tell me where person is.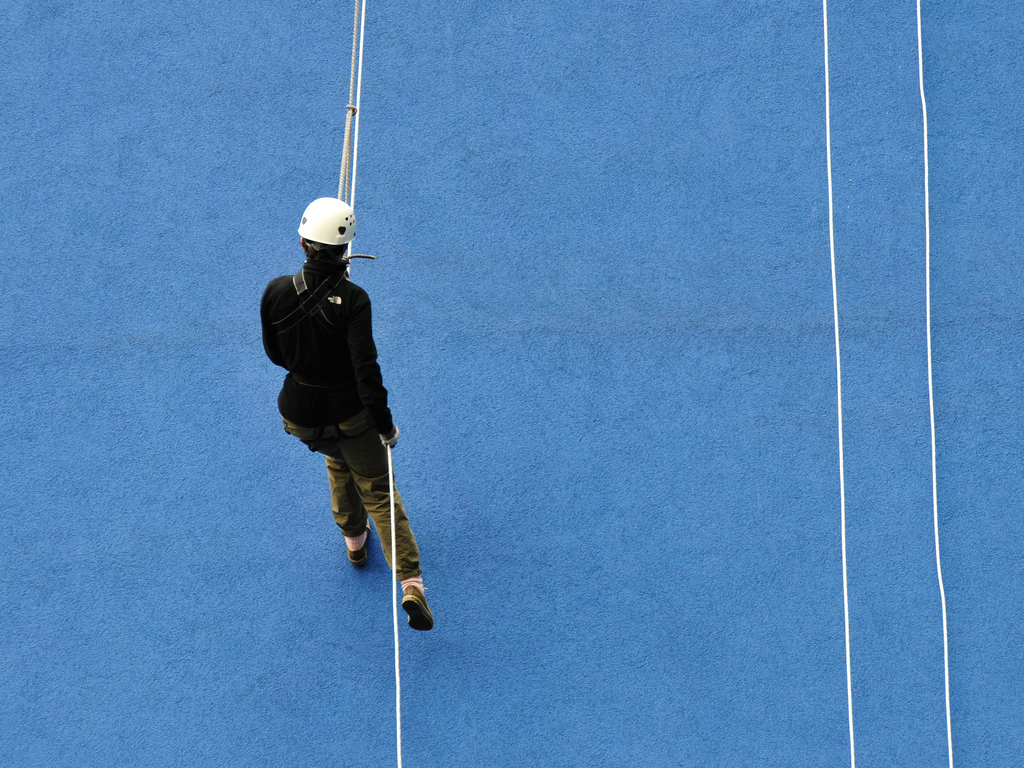
person is at detection(260, 186, 429, 672).
